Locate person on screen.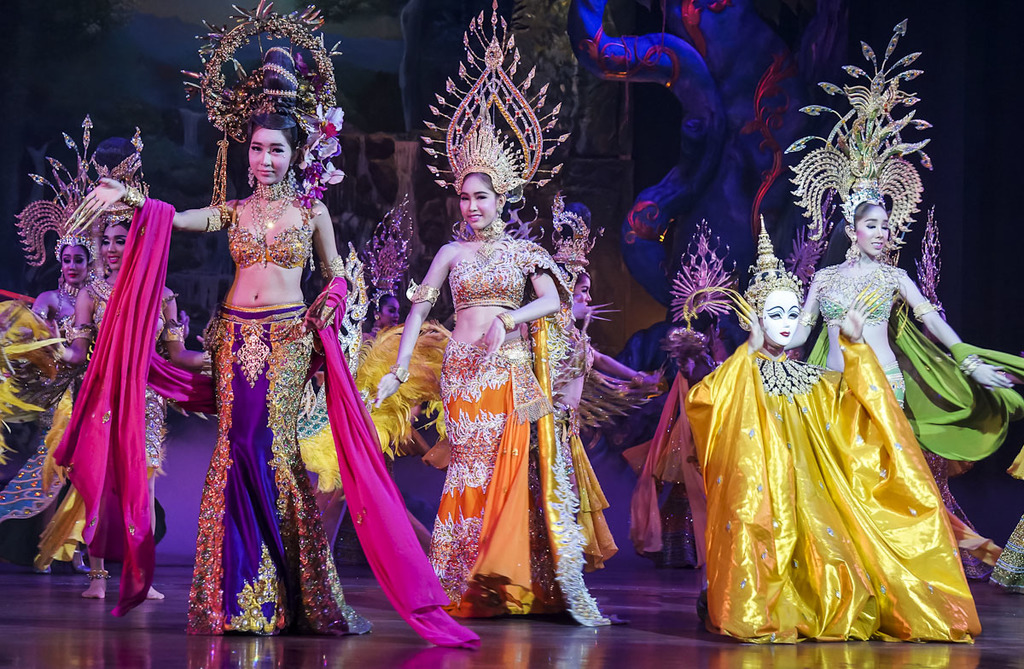
On screen at [695, 208, 913, 641].
